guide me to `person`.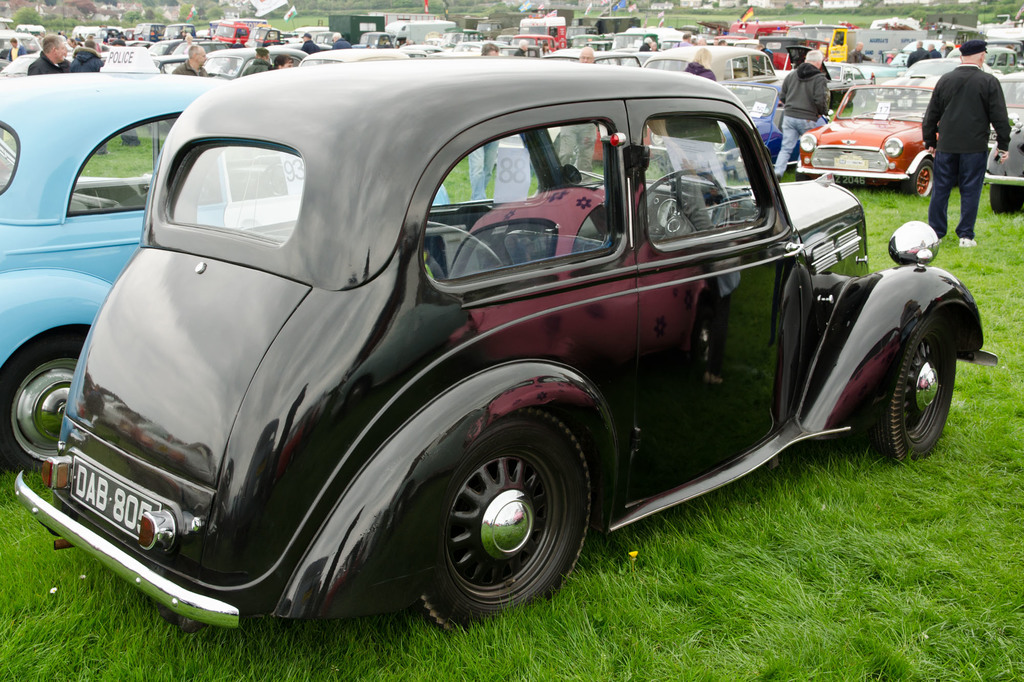
Guidance: [929,43,941,58].
